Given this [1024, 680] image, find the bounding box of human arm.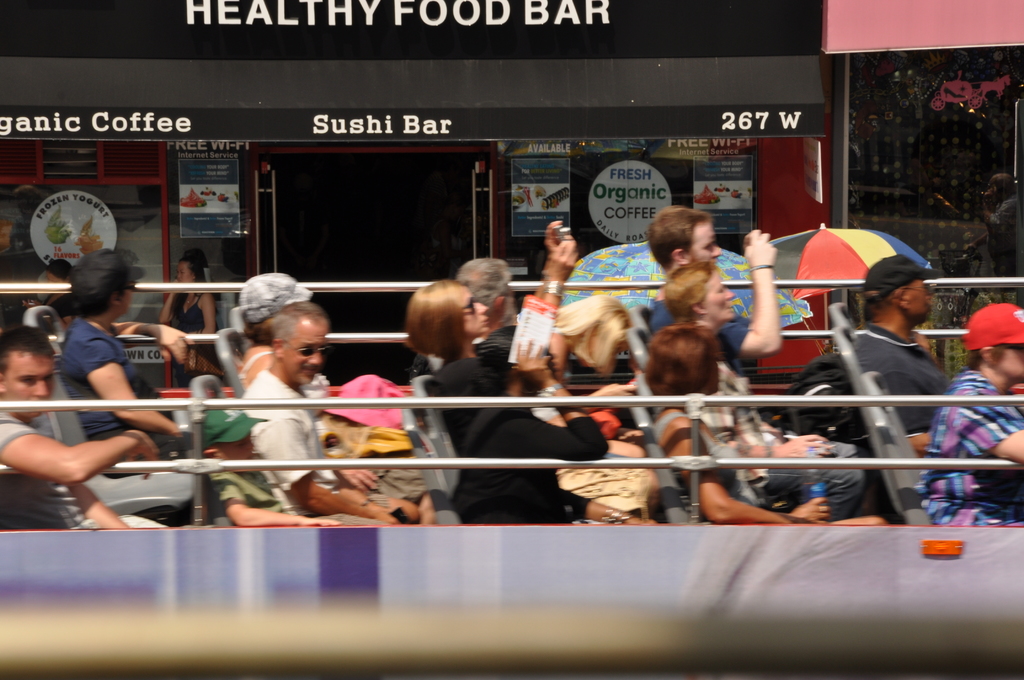
BBox(579, 382, 631, 417).
